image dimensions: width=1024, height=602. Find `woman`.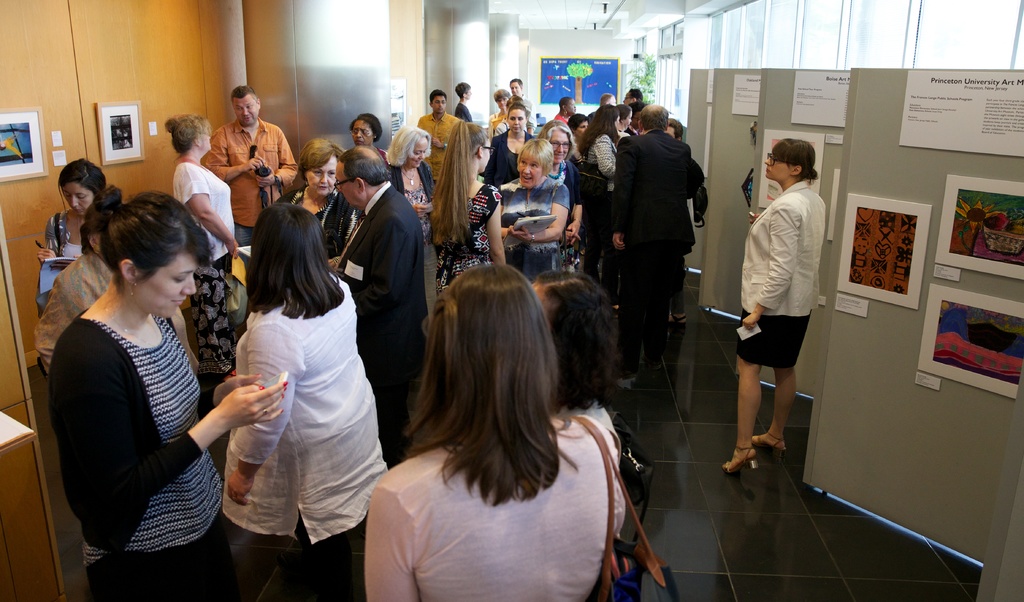
(x1=420, y1=120, x2=508, y2=296).
